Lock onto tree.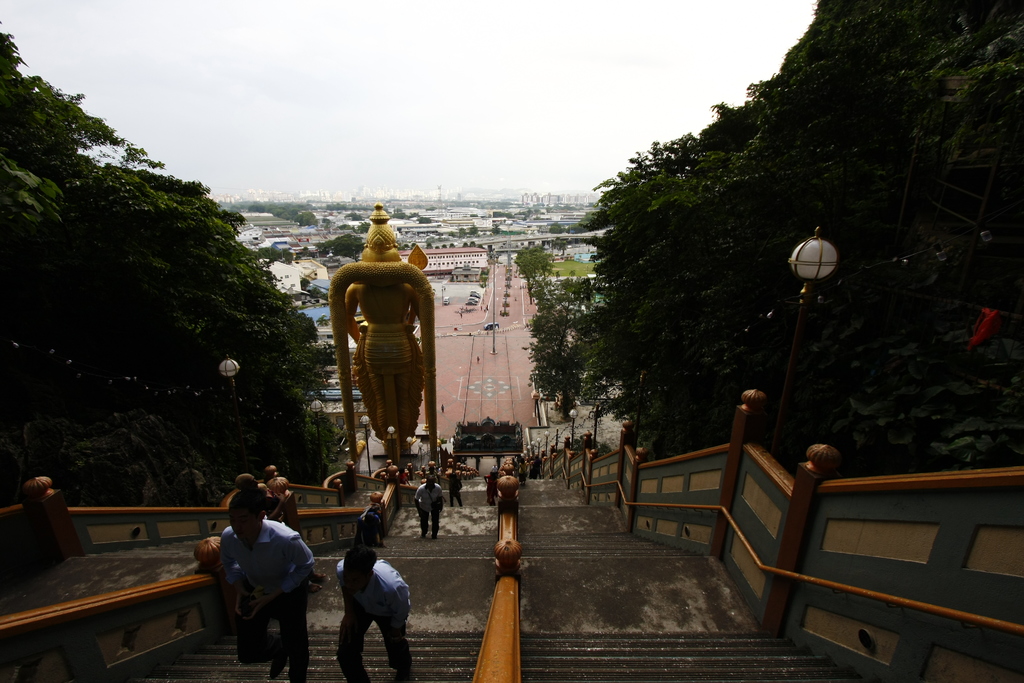
Locked: select_region(410, 241, 417, 249).
